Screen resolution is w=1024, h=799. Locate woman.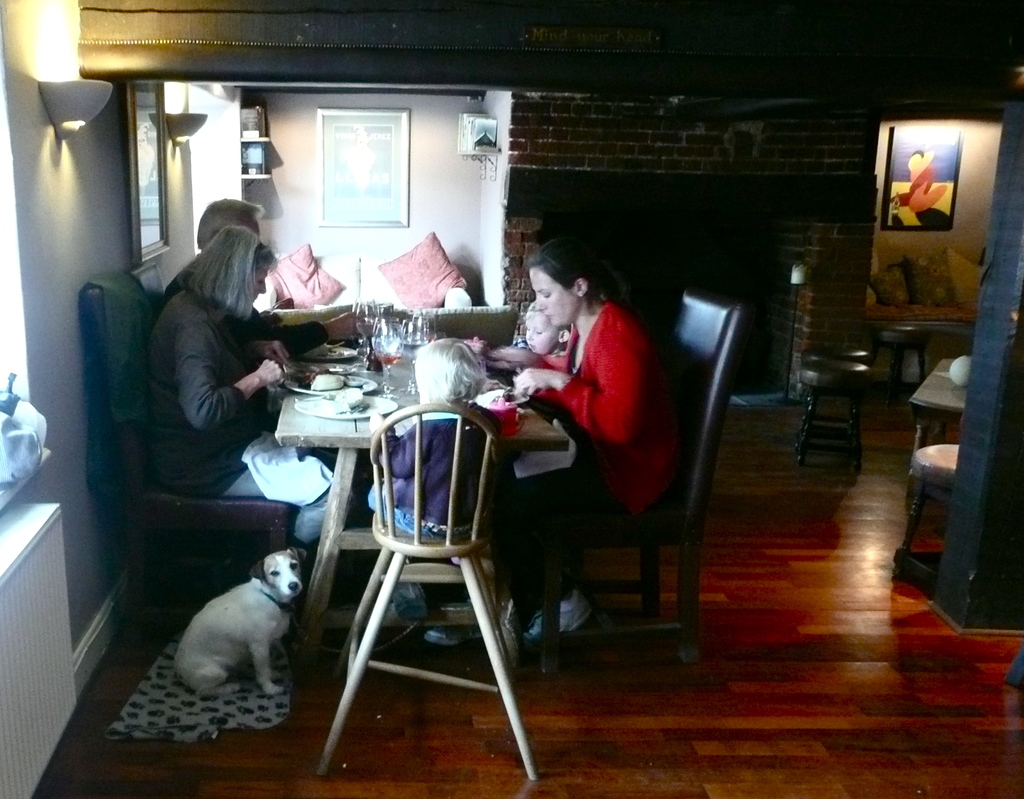
l=476, t=231, r=692, b=640.
